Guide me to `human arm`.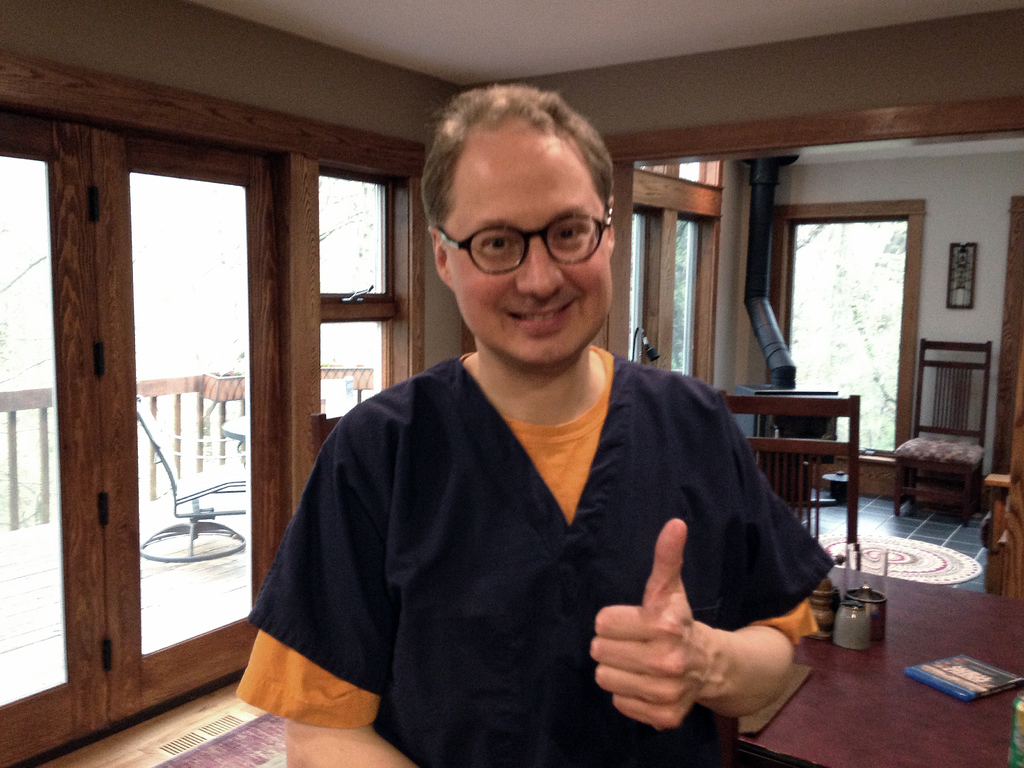
Guidance: bbox(553, 396, 838, 754).
